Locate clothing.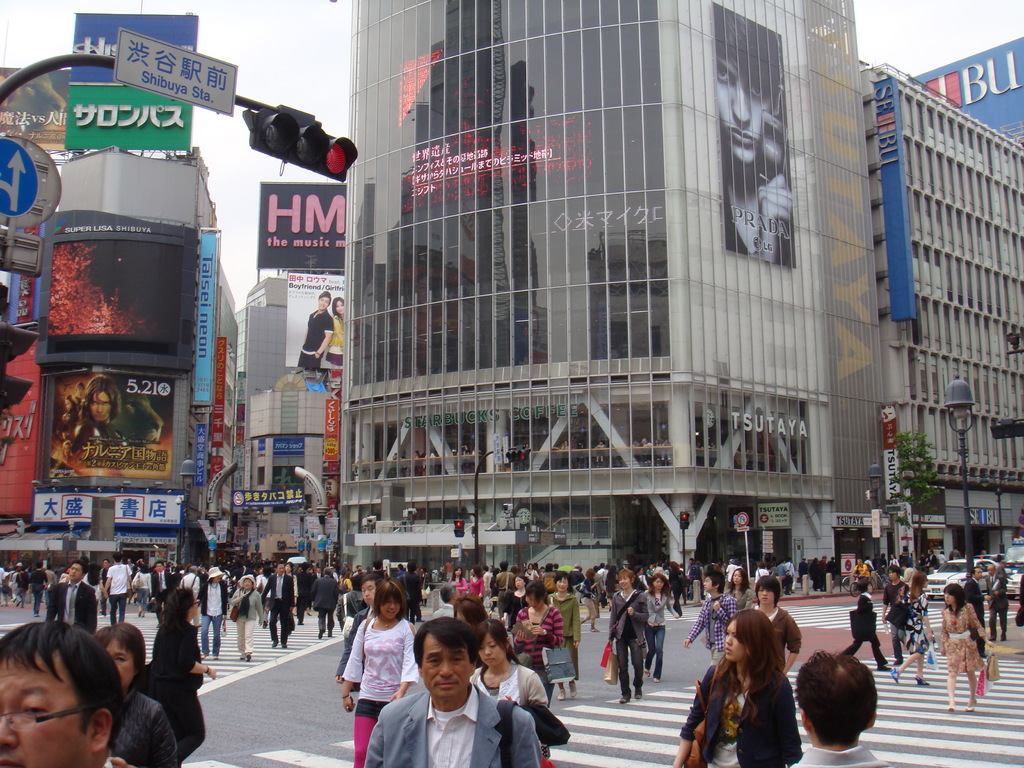
Bounding box: (802, 740, 880, 767).
